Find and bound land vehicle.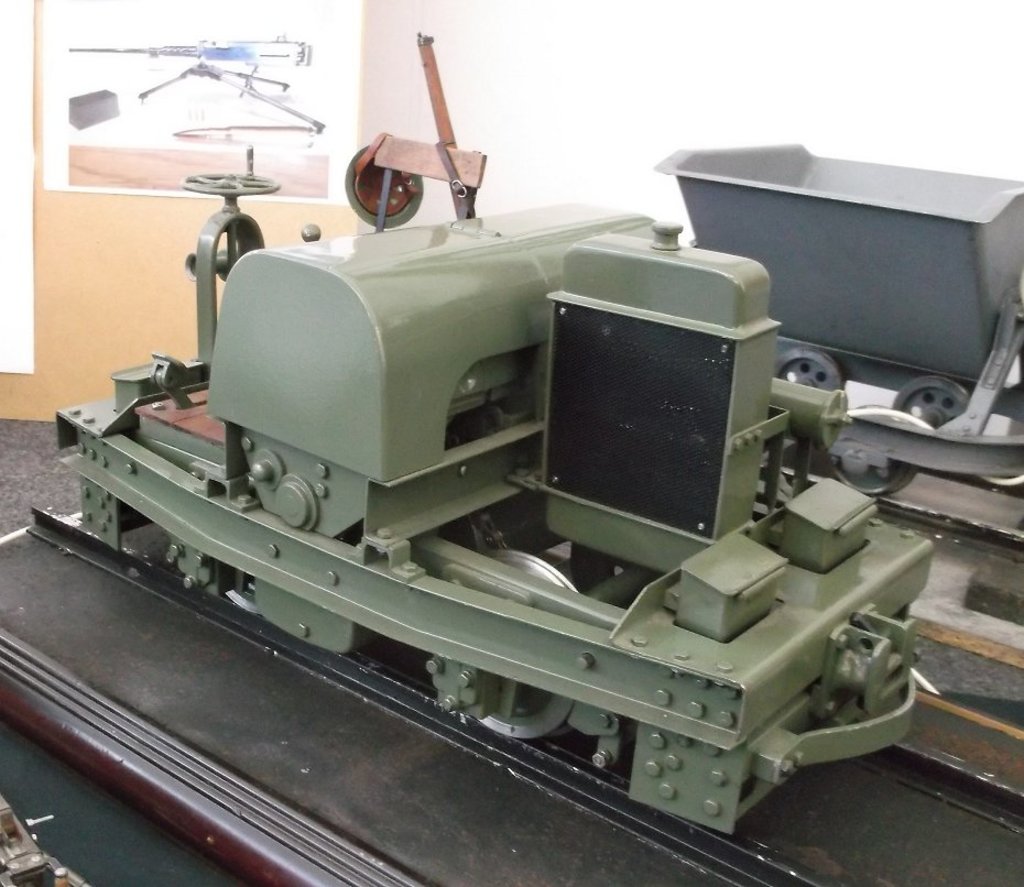
Bound: bbox=(0, 119, 1004, 852).
